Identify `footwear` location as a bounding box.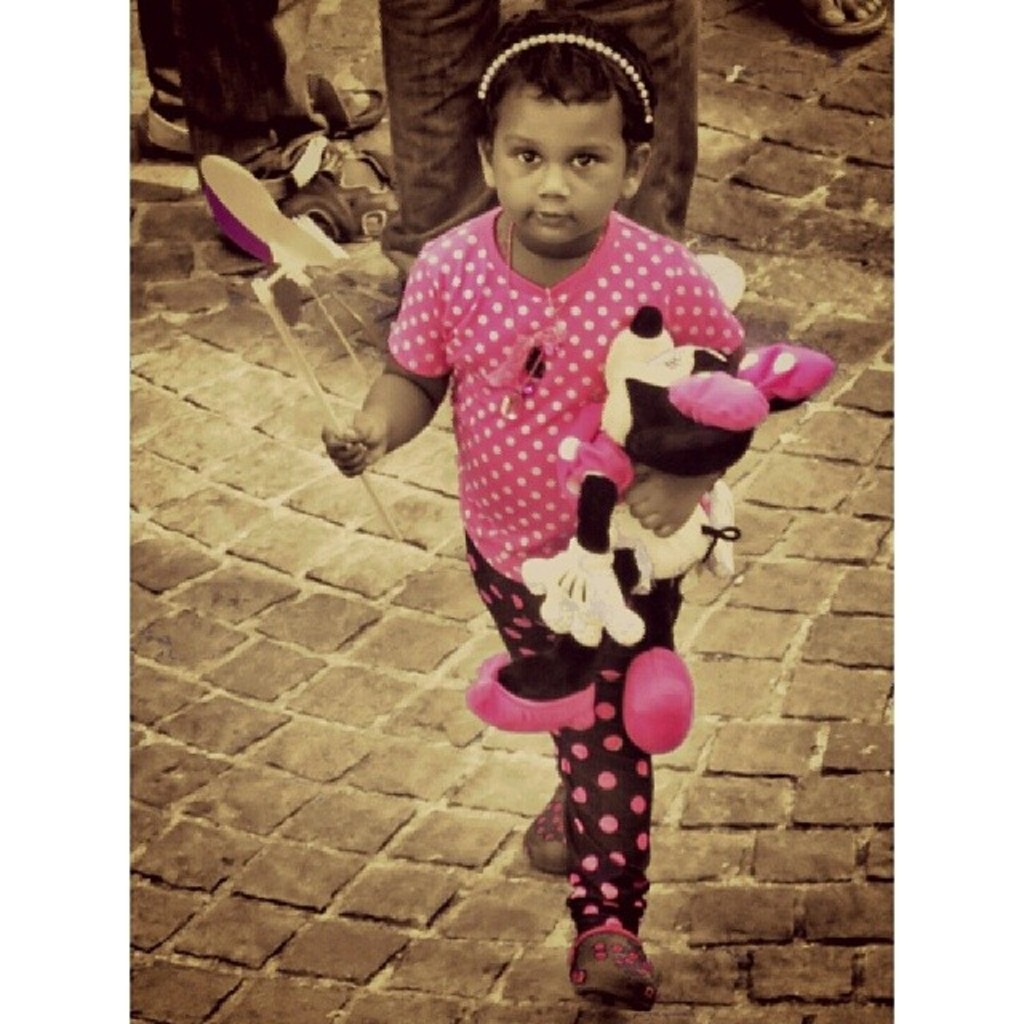
{"x1": 214, "y1": 139, "x2": 400, "y2": 243}.
